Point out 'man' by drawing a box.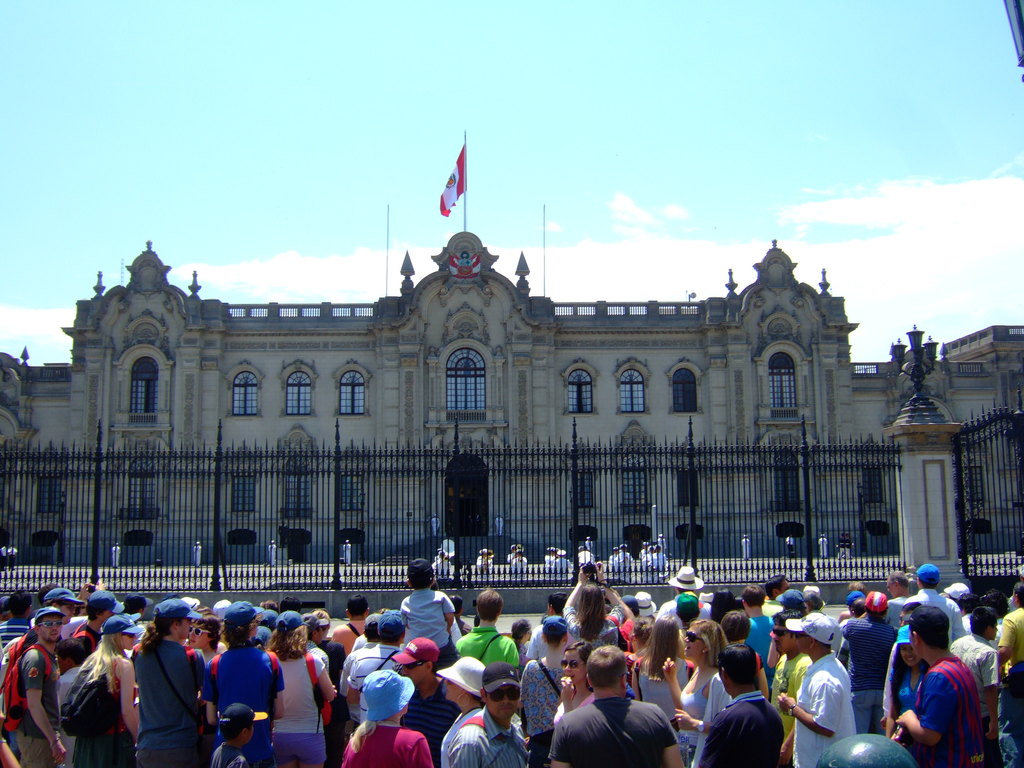
select_region(774, 611, 859, 767).
